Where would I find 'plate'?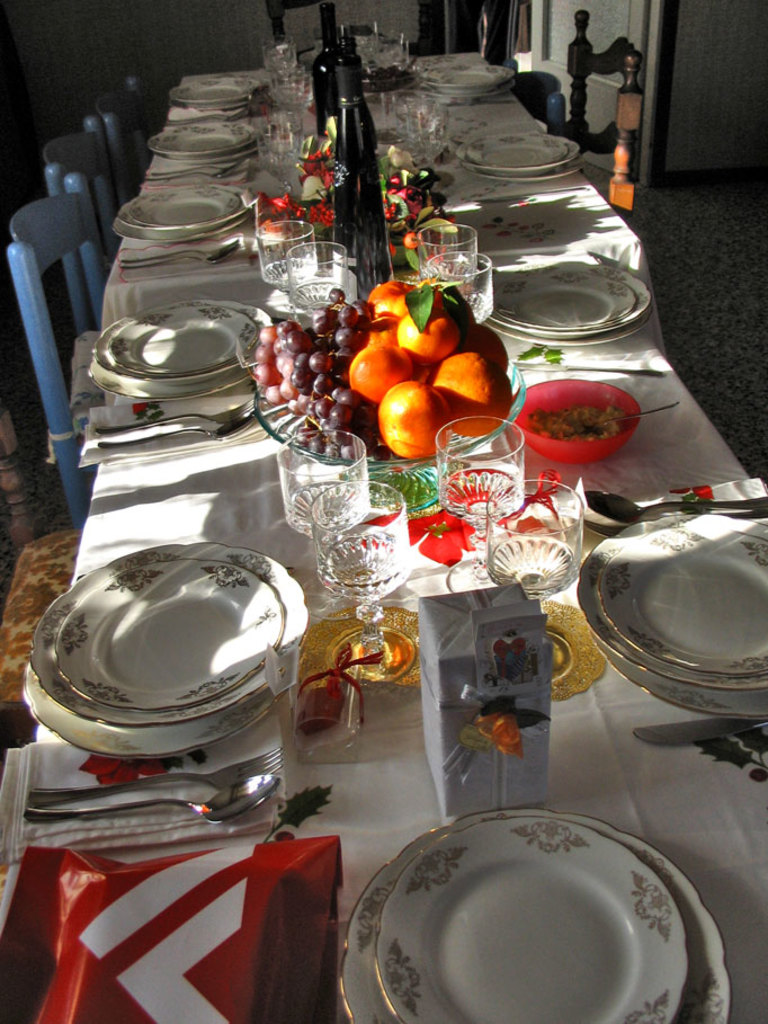
At (left=24, top=544, right=309, bottom=758).
